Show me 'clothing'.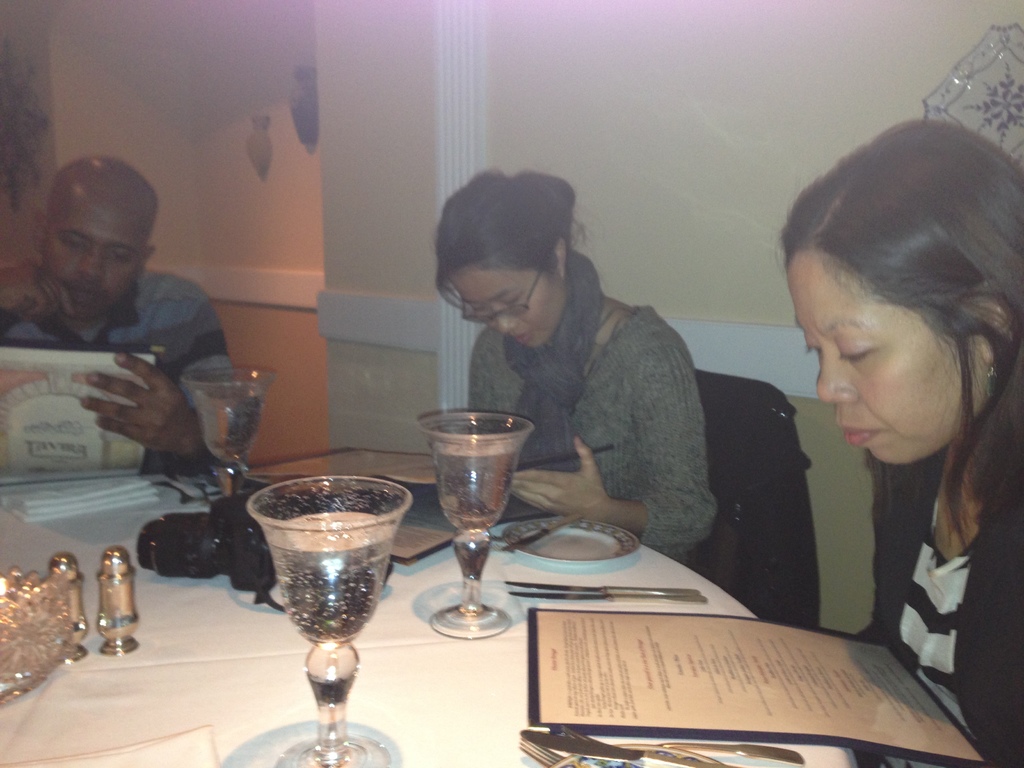
'clothing' is here: l=0, t=268, r=234, b=470.
